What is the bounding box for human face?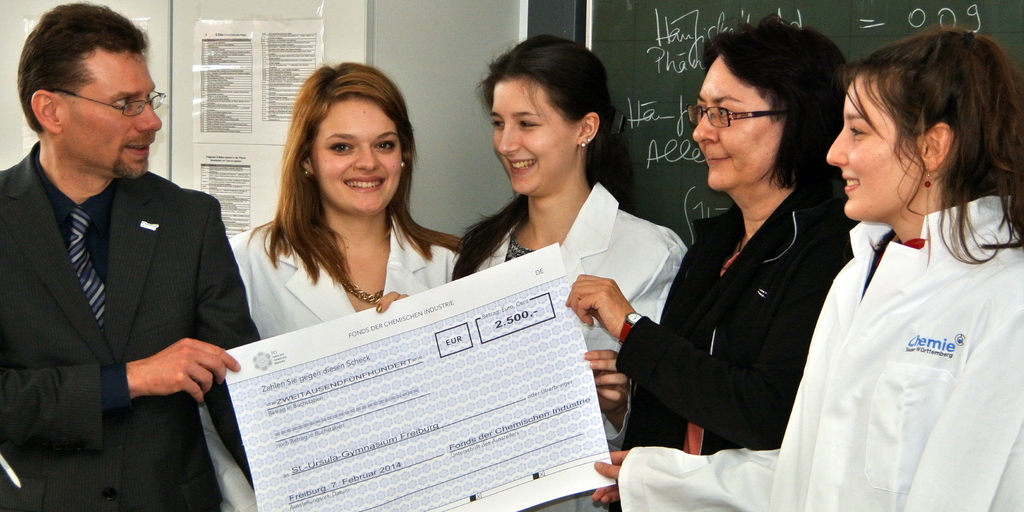
<region>64, 46, 159, 177</region>.
